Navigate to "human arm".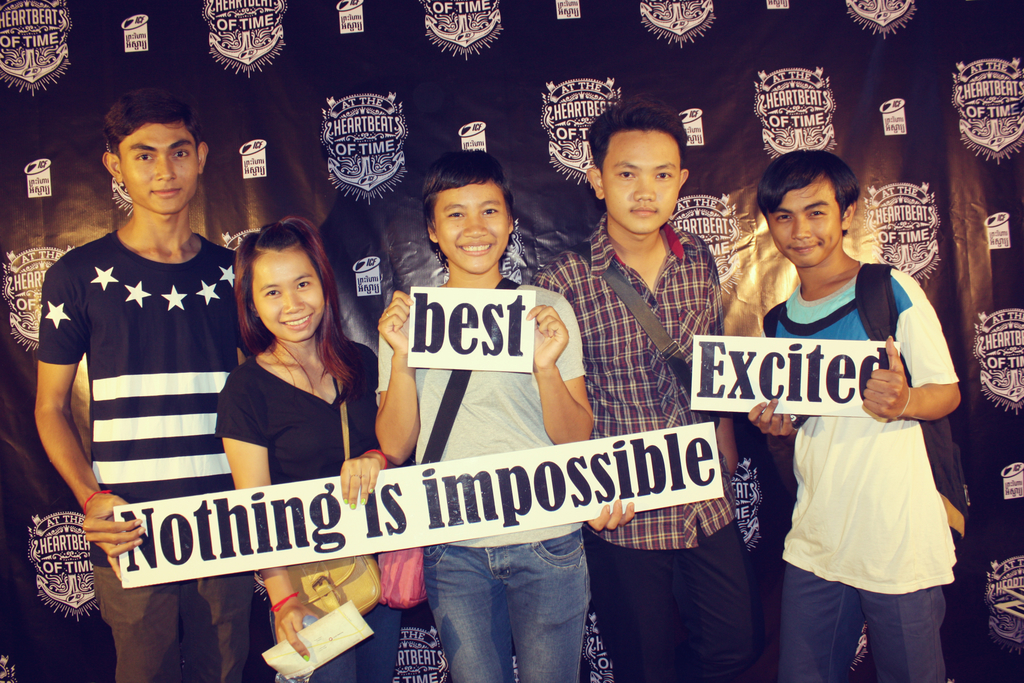
Navigation target: bbox=(746, 399, 795, 441).
